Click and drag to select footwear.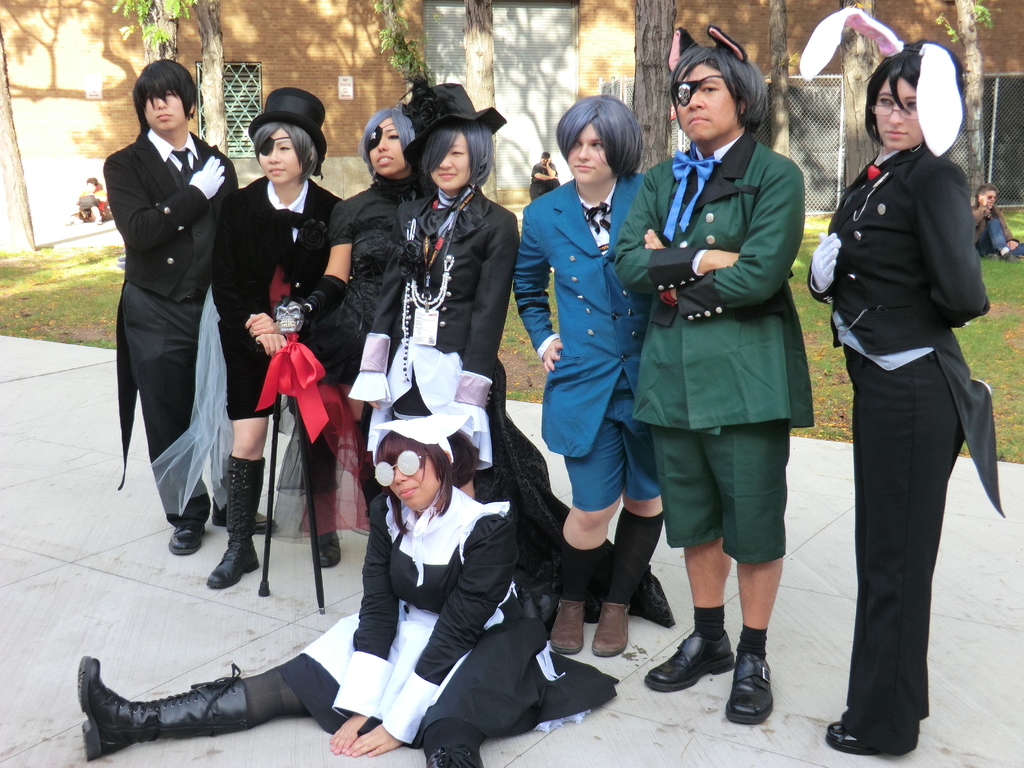
Selection: Rect(423, 744, 483, 767).
